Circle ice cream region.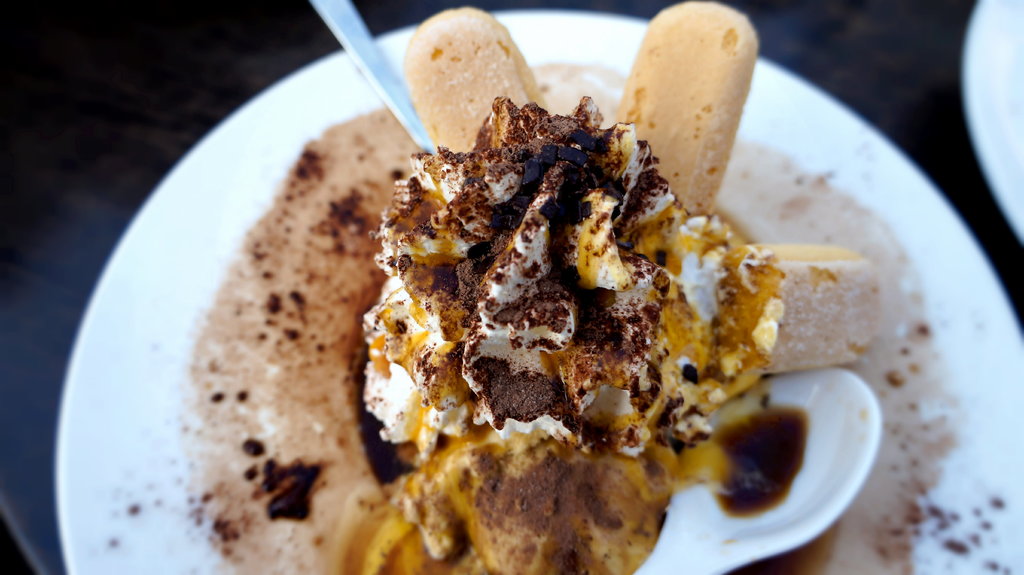
Region: 403,12,548,143.
